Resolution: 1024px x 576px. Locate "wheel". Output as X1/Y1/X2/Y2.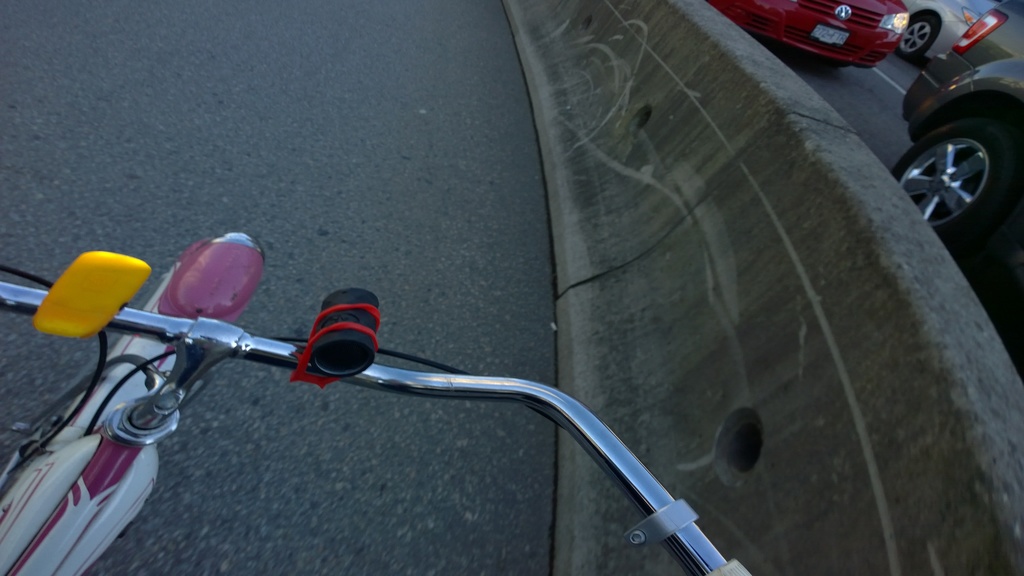
889/145/996/249.
